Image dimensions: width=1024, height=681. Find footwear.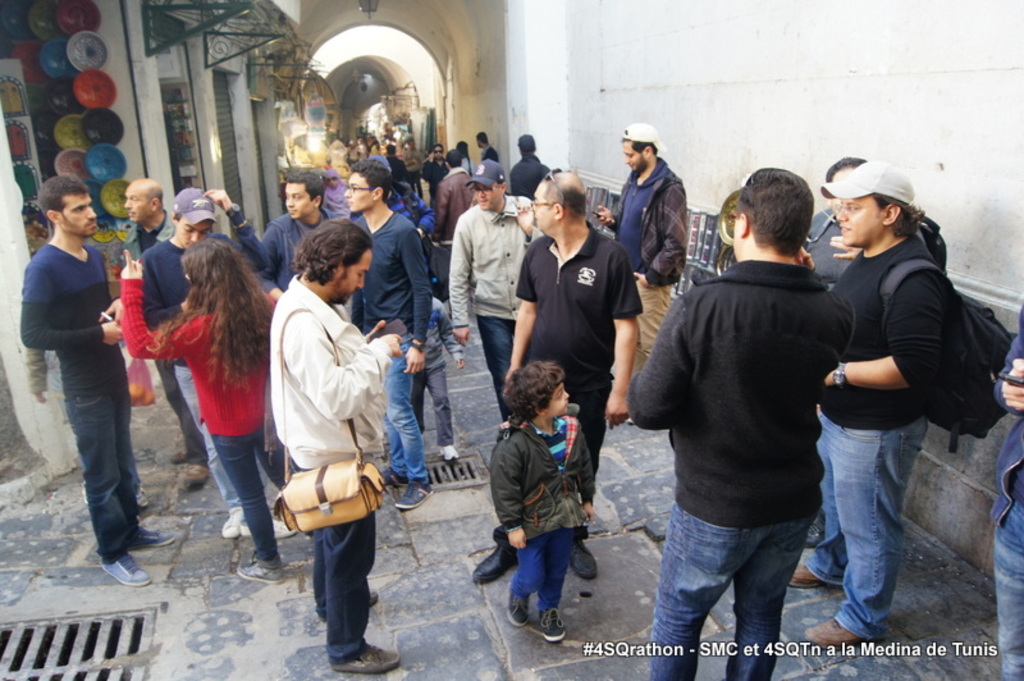
rect(571, 539, 604, 582).
